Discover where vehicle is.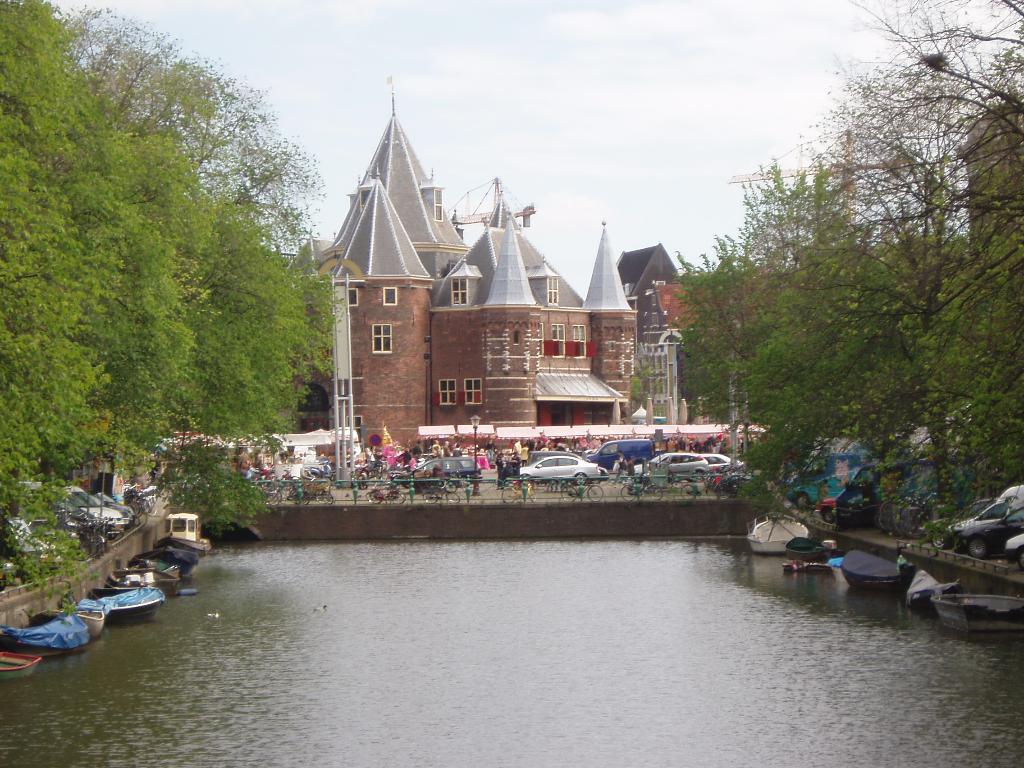
Discovered at x1=79, y1=516, x2=125, y2=556.
